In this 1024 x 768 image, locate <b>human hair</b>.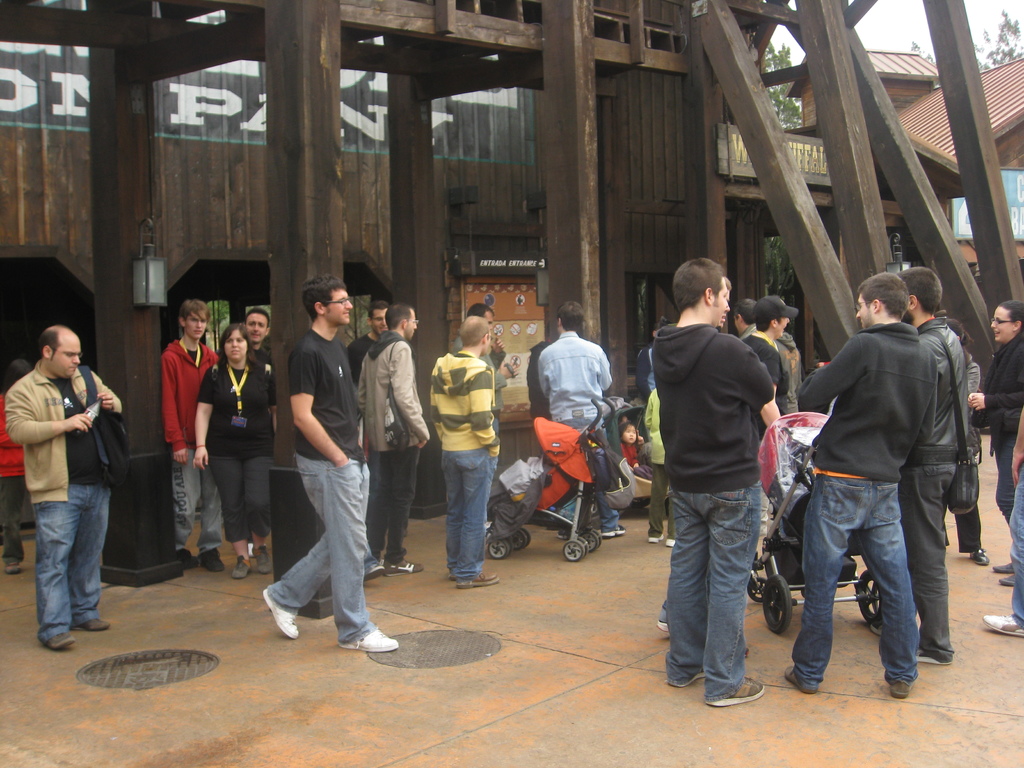
Bounding box: (244, 308, 272, 326).
